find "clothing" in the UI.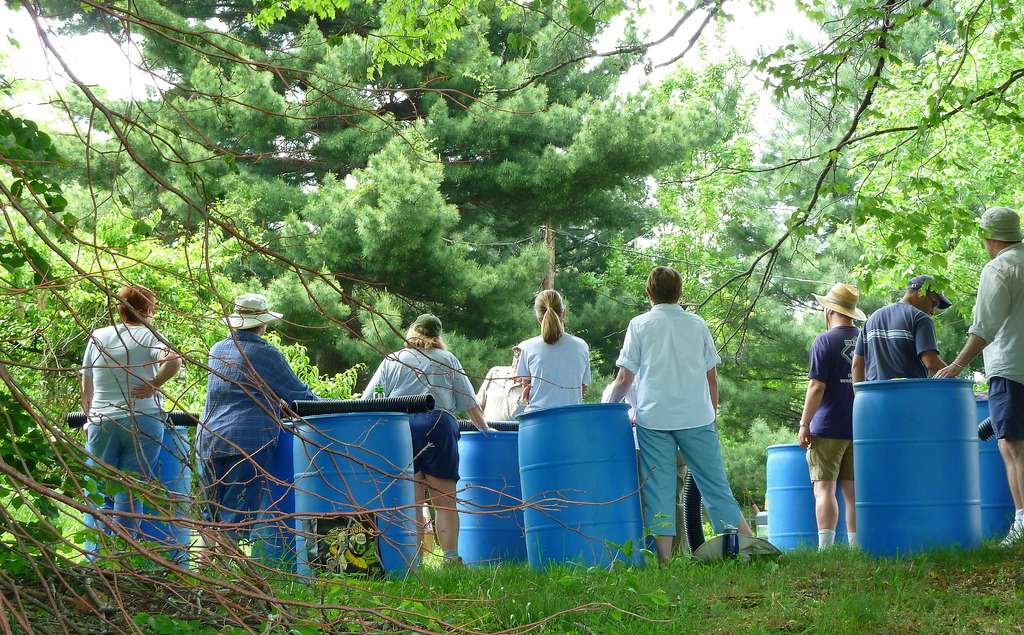
UI element at x1=346, y1=332, x2=477, y2=485.
